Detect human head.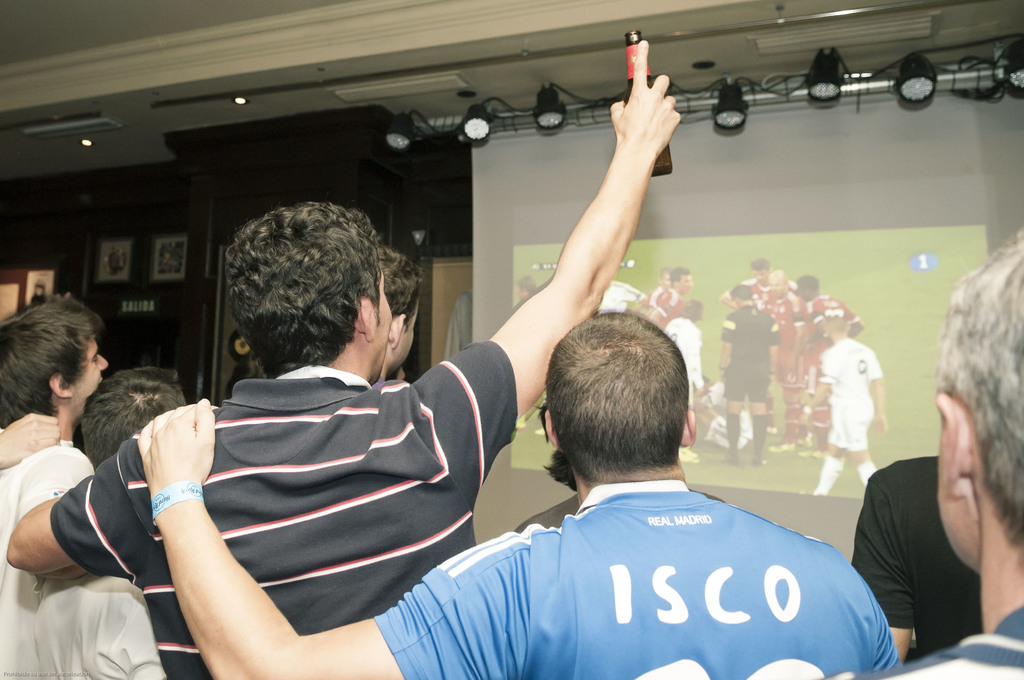
Detected at (796, 273, 824, 302).
